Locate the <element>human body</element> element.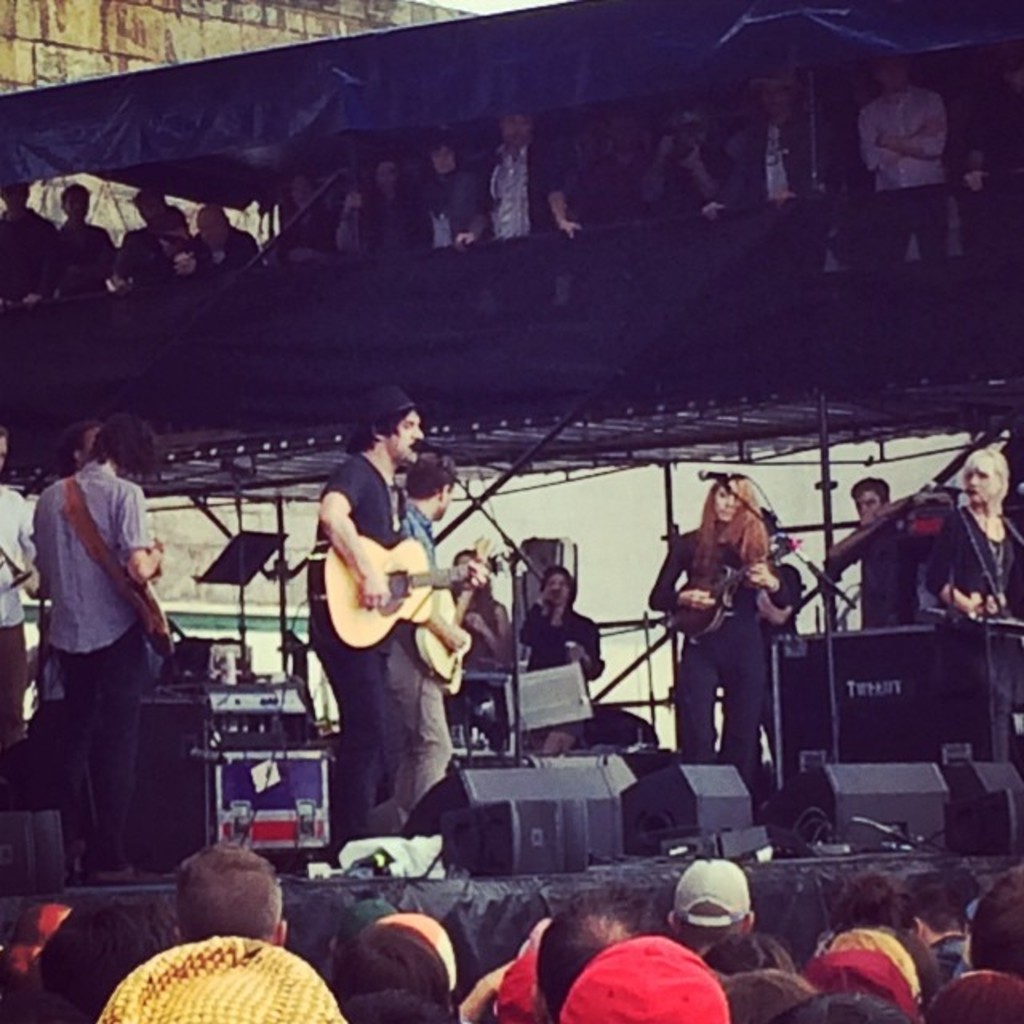
Element bbox: left=186, top=200, right=261, bottom=280.
